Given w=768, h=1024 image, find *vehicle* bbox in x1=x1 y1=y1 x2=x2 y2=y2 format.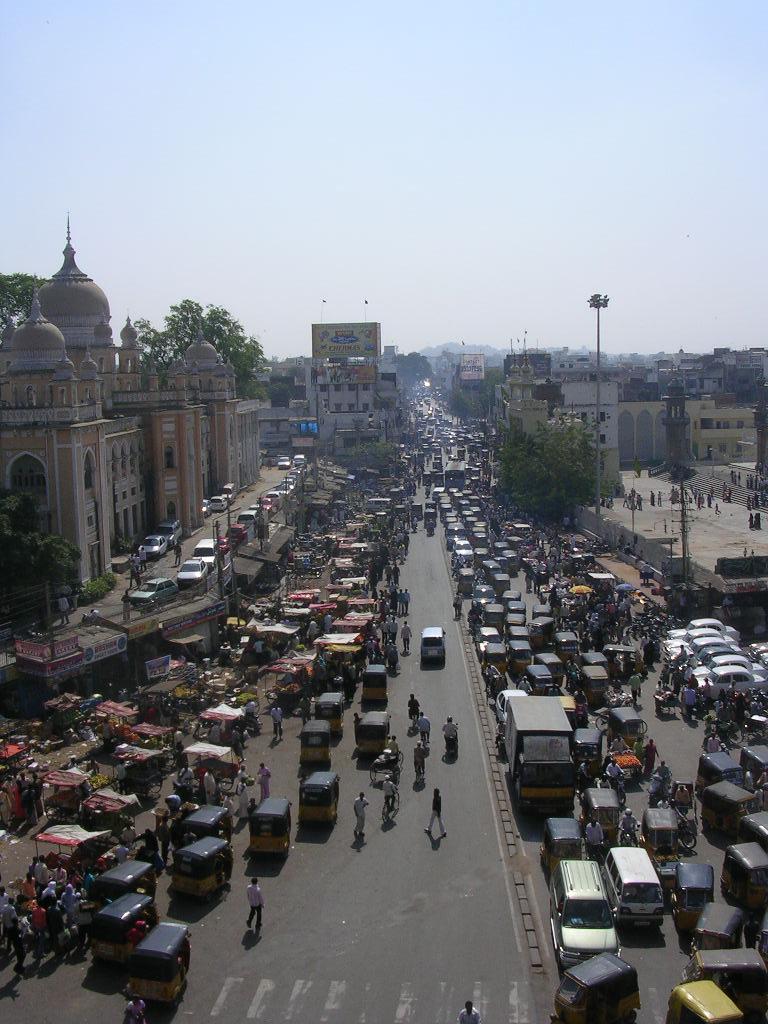
x1=363 y1=668 x2=389 y2=709.
